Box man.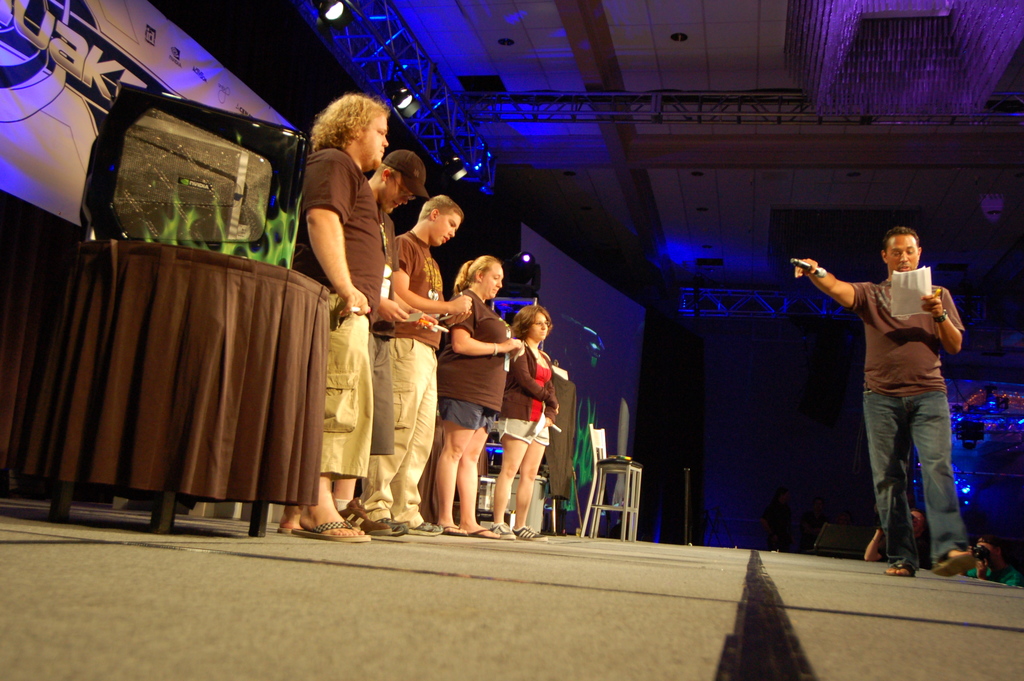
[left=814, top=214, right=977, bottom=573].
